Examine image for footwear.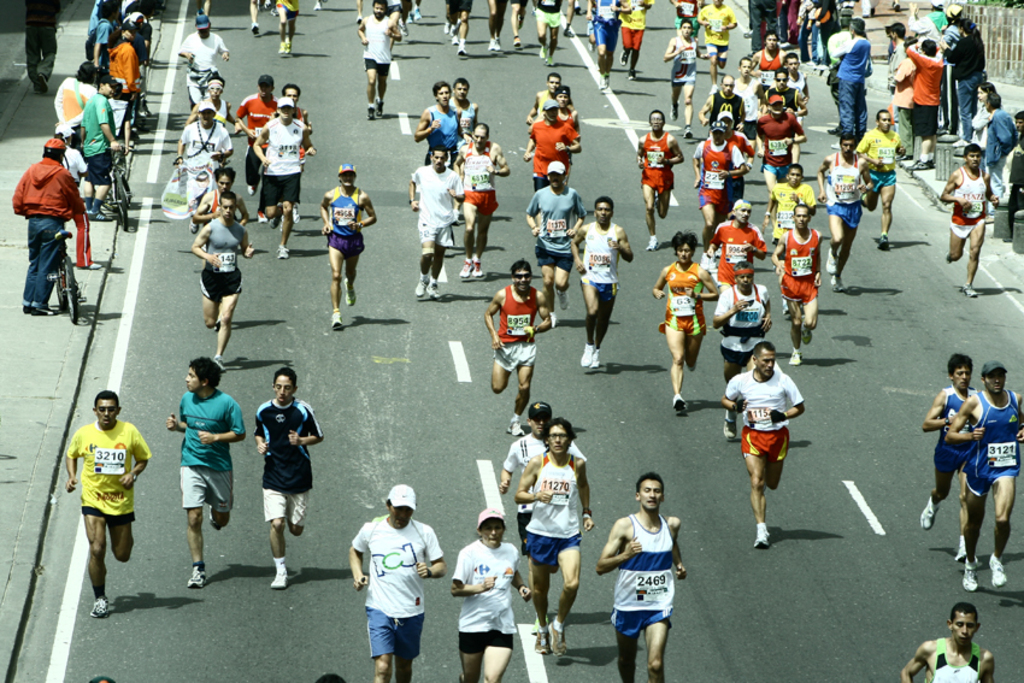
Examination result: locate(249, 20, 259, 35).
